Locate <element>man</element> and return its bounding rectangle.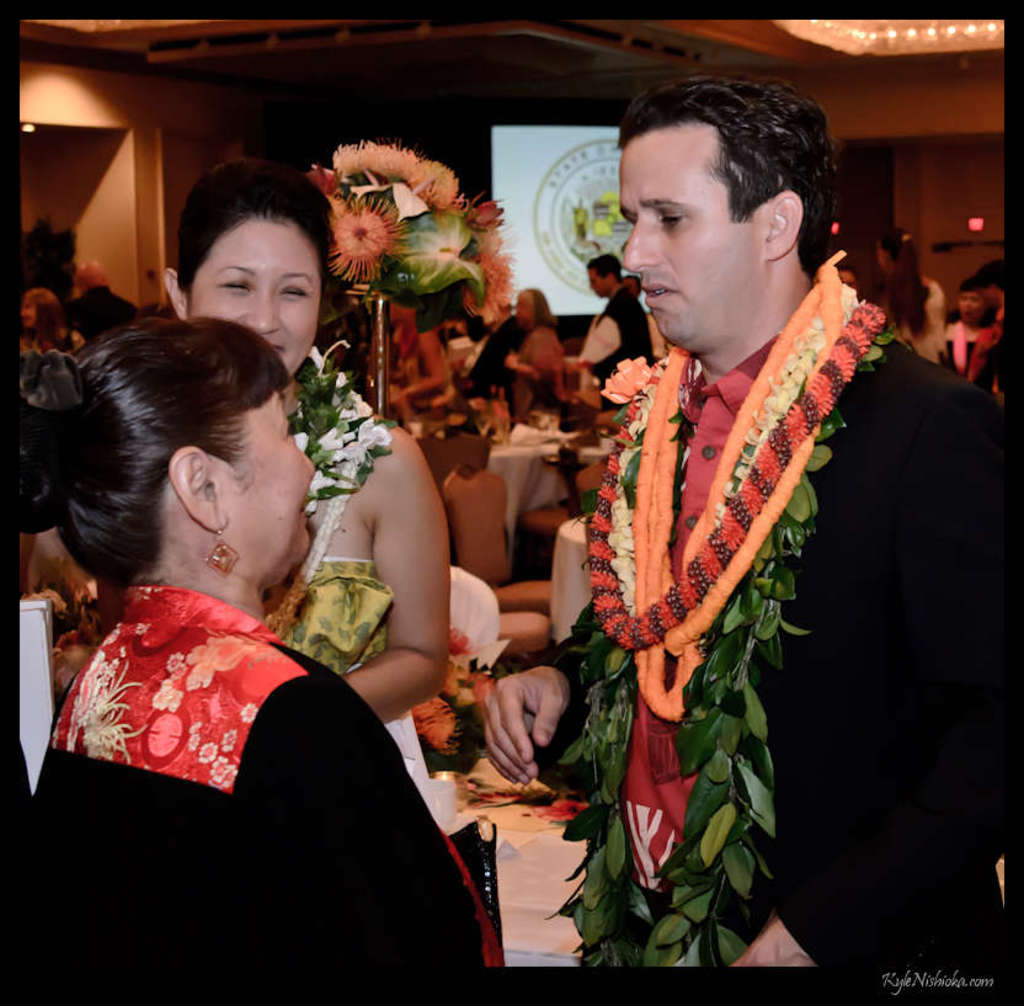
rect(503, 91, 938, 952).
